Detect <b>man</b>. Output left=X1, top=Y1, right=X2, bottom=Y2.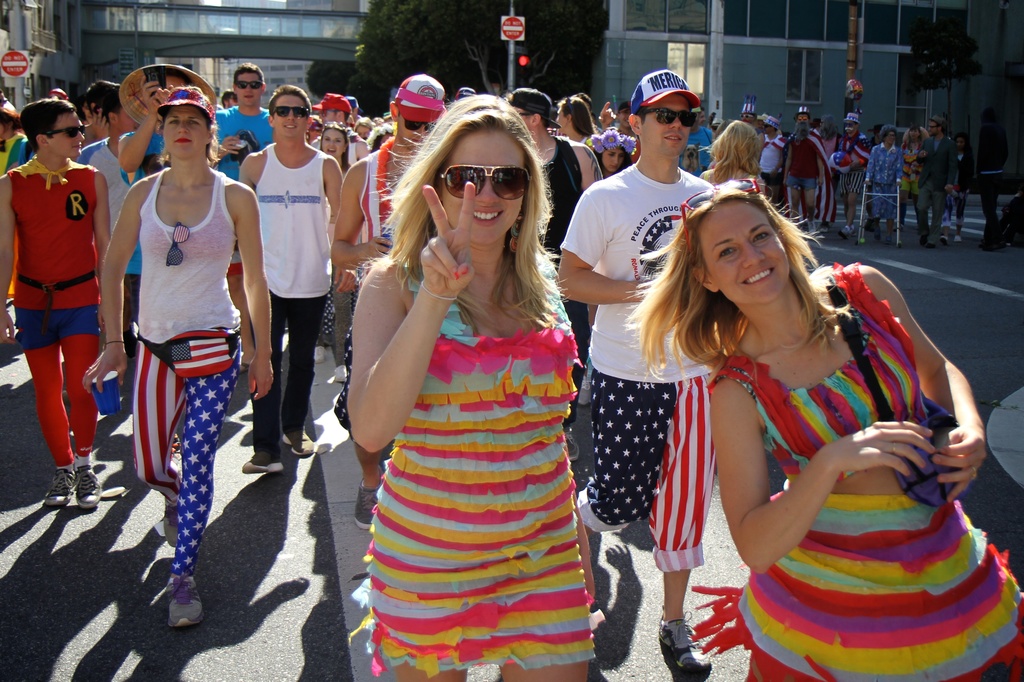
left=237, top=85, right=350, bottom=471.
